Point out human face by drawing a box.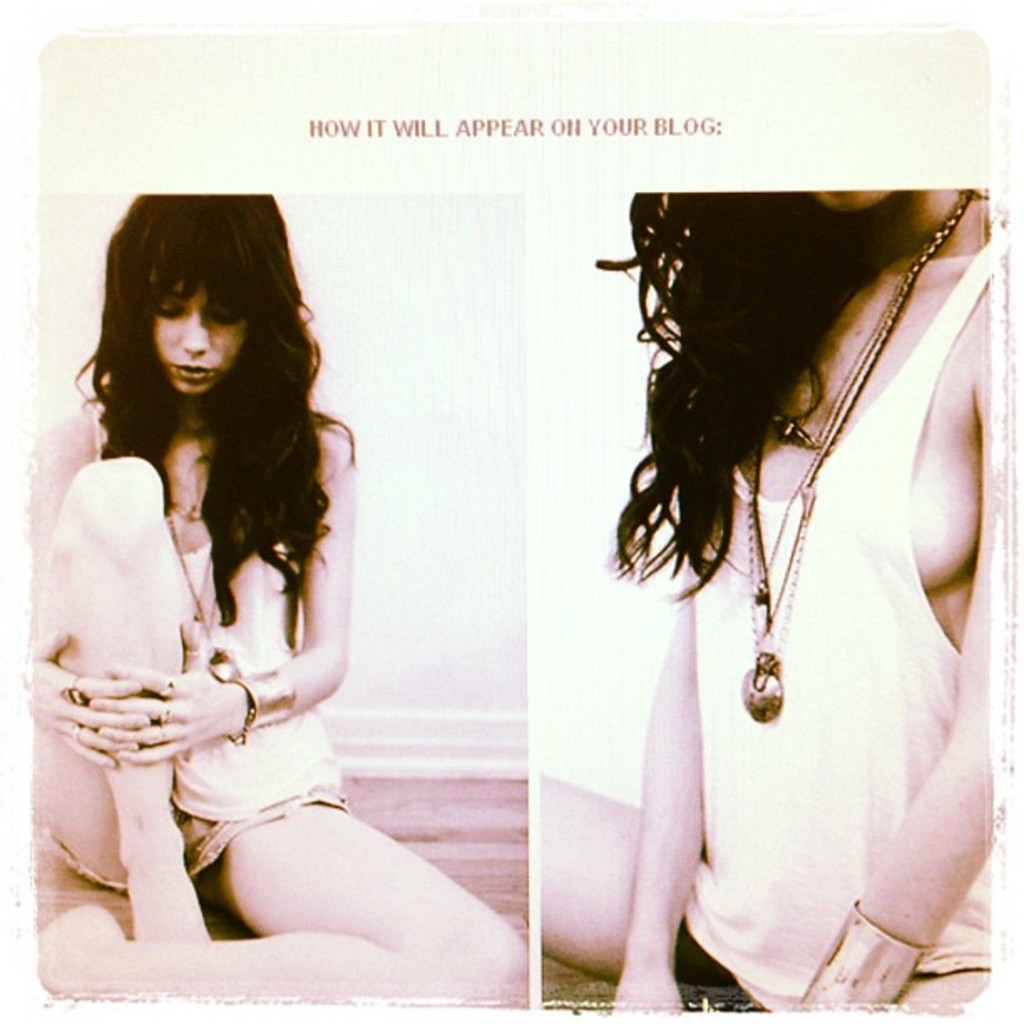
[x1=147, y1=281, x2=244, y2=400].
